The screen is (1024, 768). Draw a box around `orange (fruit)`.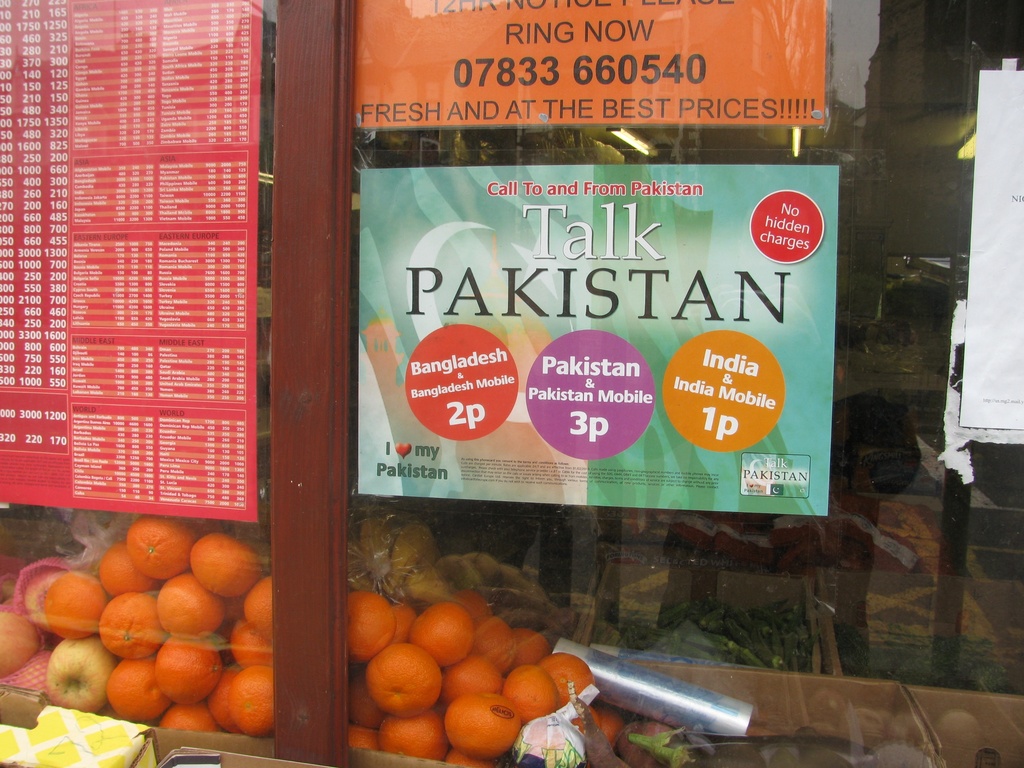
{"left": 190, "top": 532, "right": 252, "bottom": 596}.
